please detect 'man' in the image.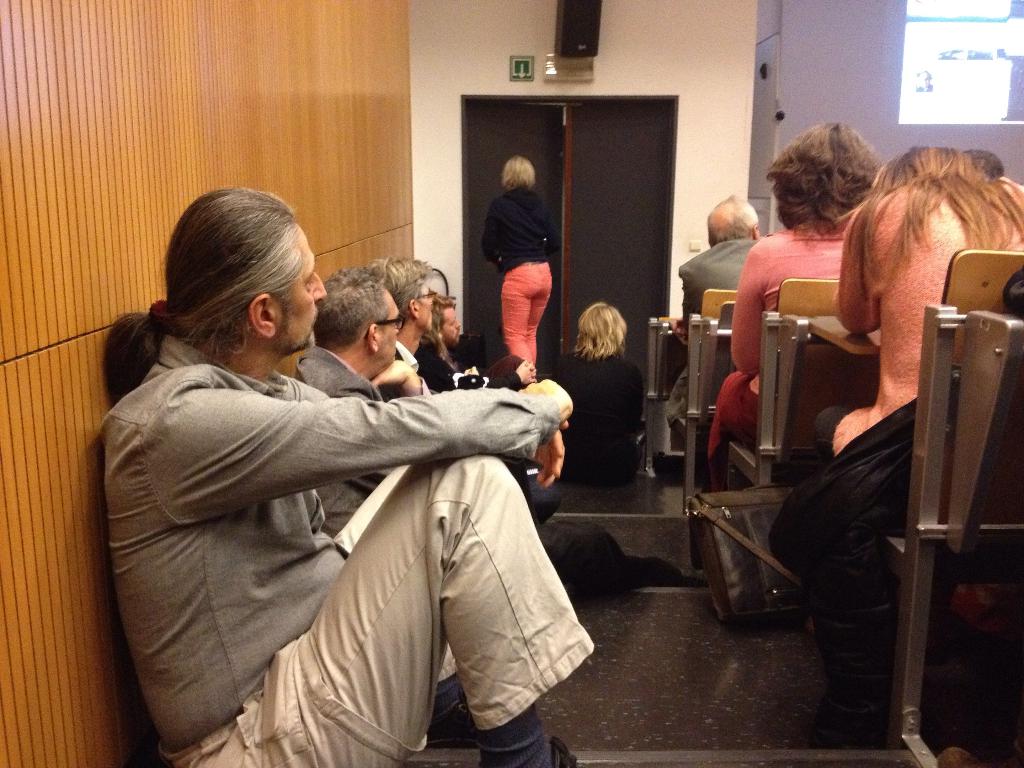
[x1=367, y1=263, x2=456, y2=393].
